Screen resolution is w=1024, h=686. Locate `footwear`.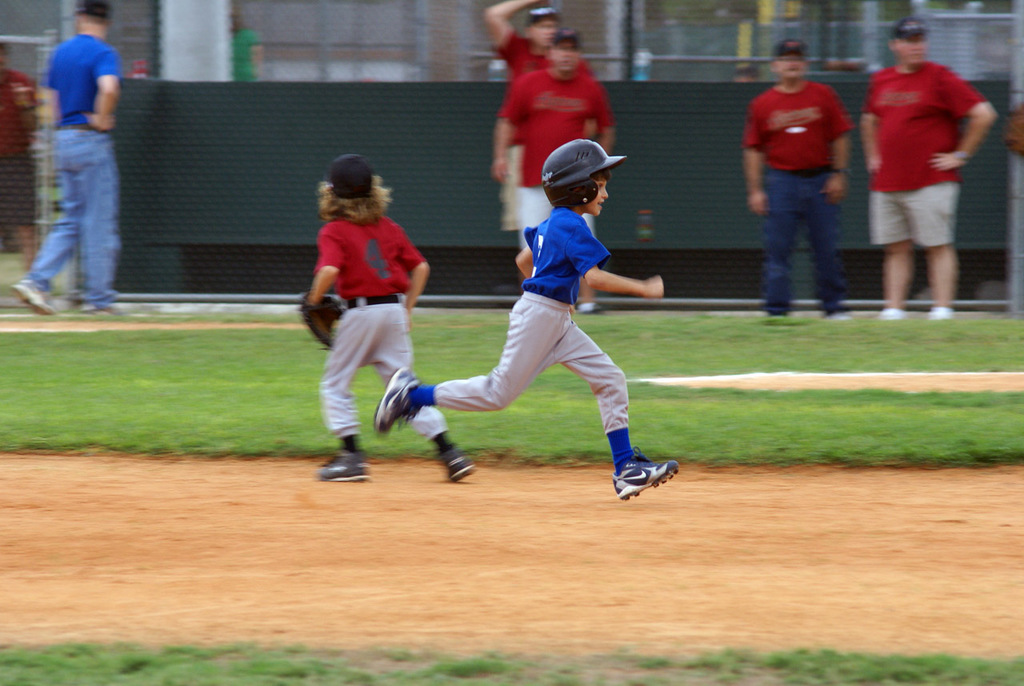
locate(608, 441, 678, 504).
